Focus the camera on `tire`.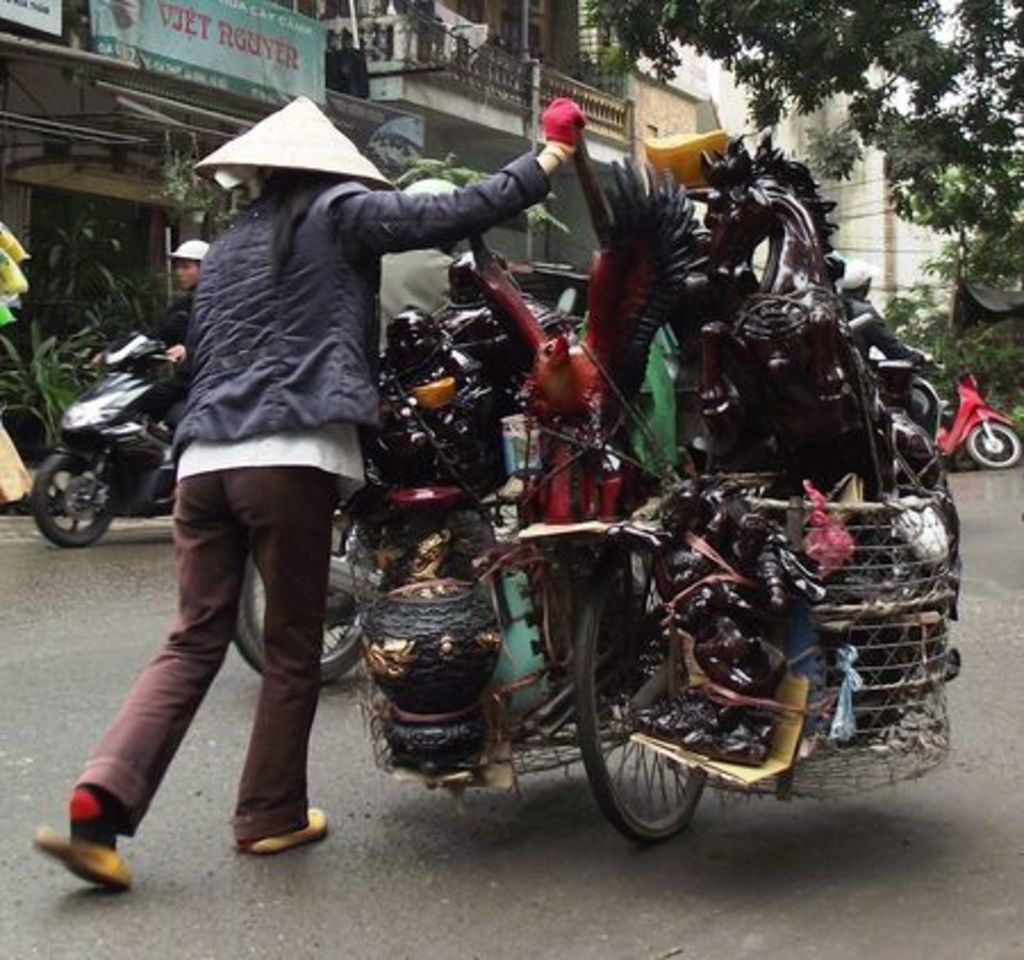
Focus region: Rect(25, 450, 118, 551).
